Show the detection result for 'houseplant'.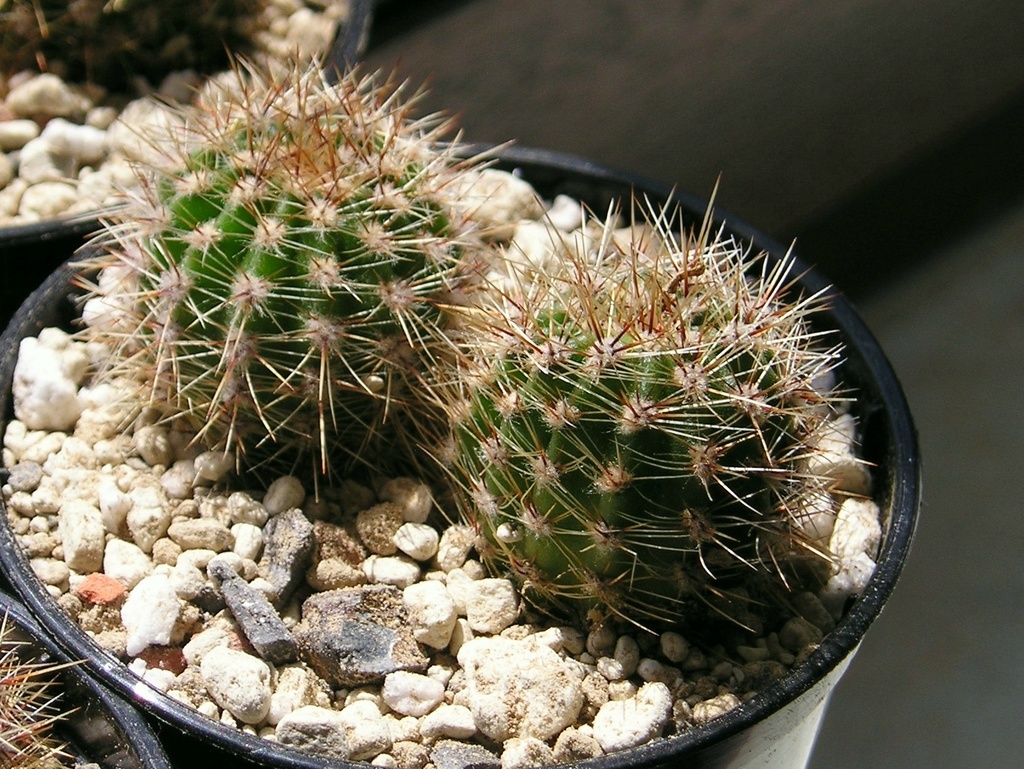
x1=0 y1=43 x2=913 y2=768.
